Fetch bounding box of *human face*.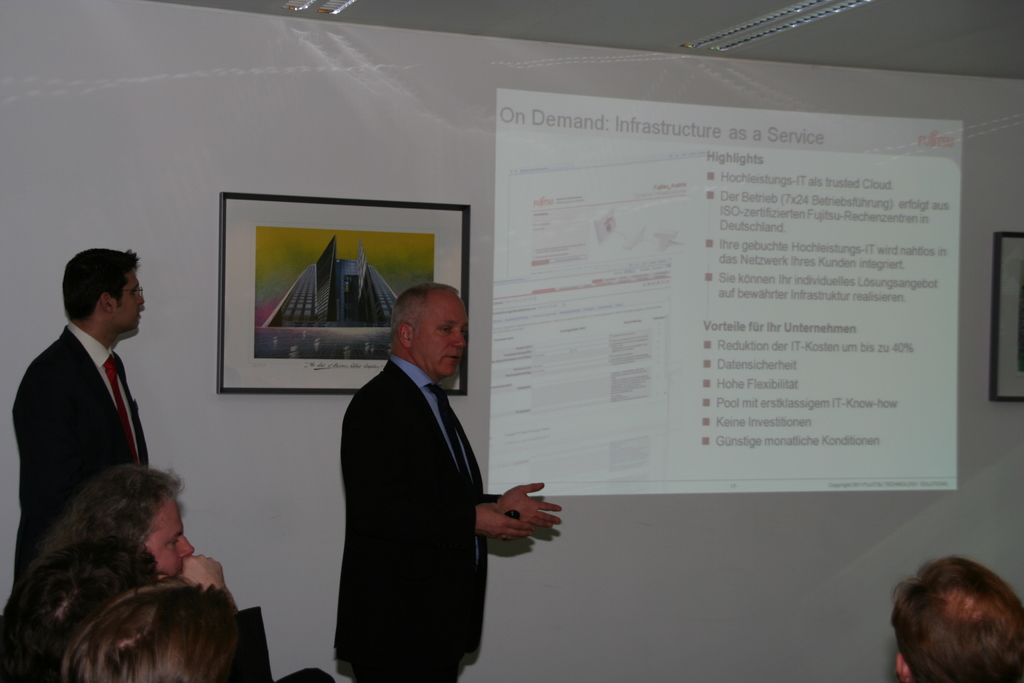
Bbox: [left=111, top=267, right=147, bottom=329].
